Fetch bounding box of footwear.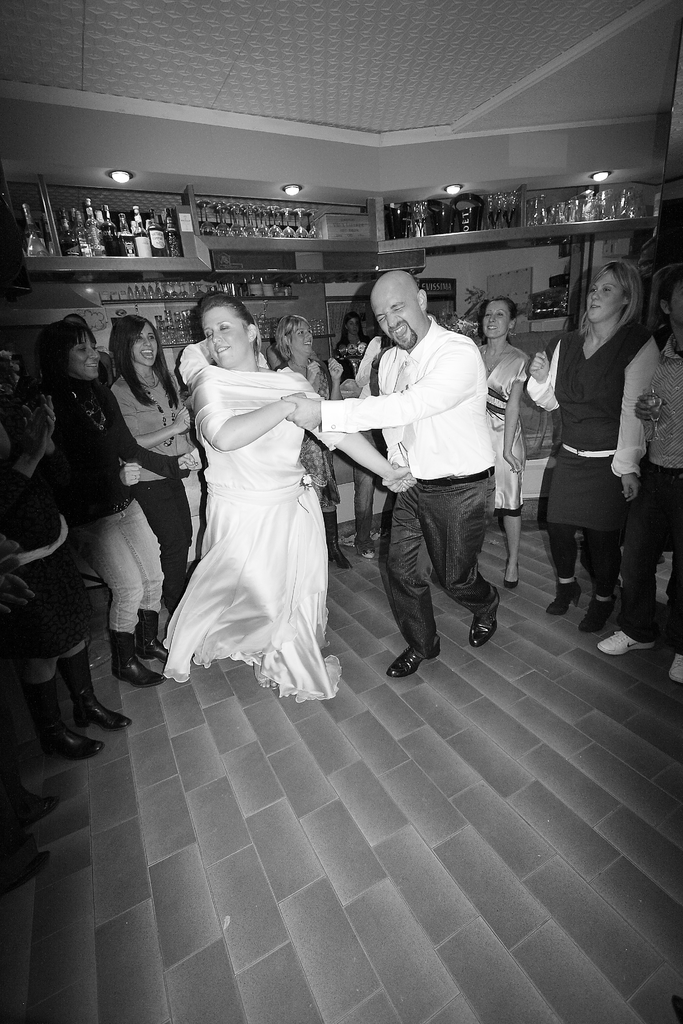
Bbox: [62,653,126,728].
